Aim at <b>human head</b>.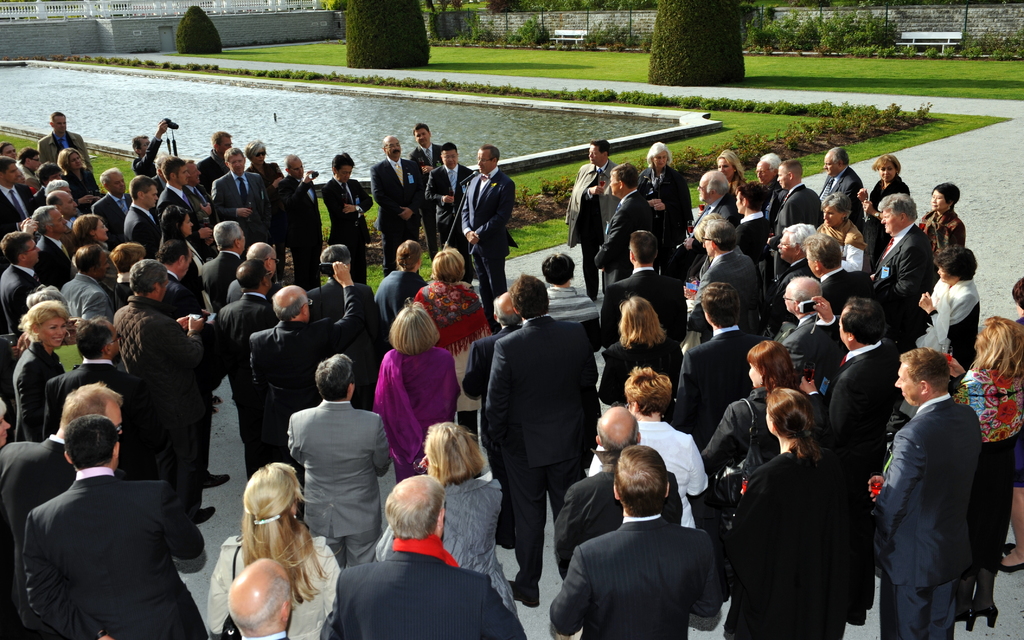
Aimed at [439,144,458,170].
